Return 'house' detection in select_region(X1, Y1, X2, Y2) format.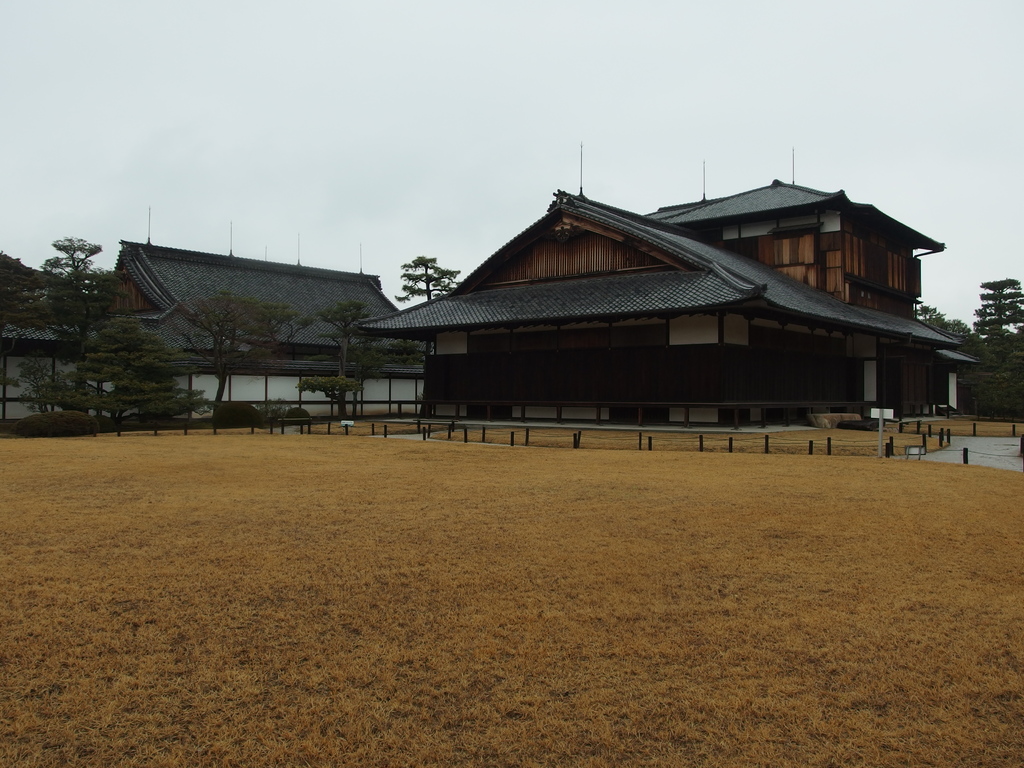
select_region(89, 233, 404, 421).
